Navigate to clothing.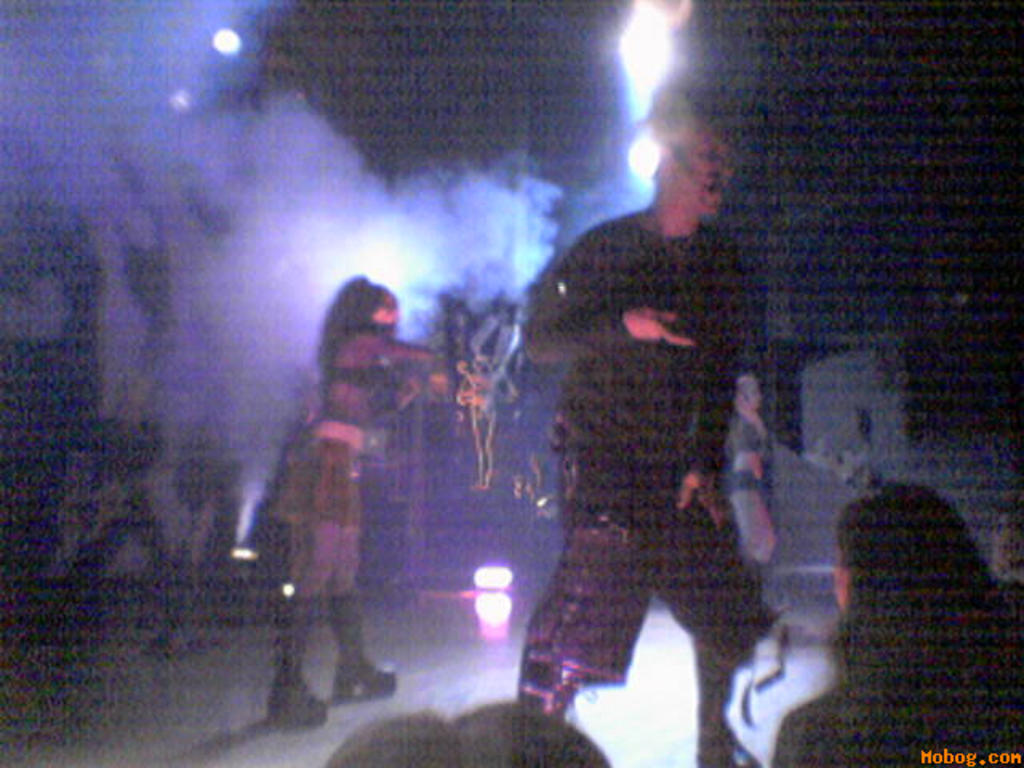
Navigation target: {"left": 269, "top": 360, "right": 392, "bottom": 530}.
